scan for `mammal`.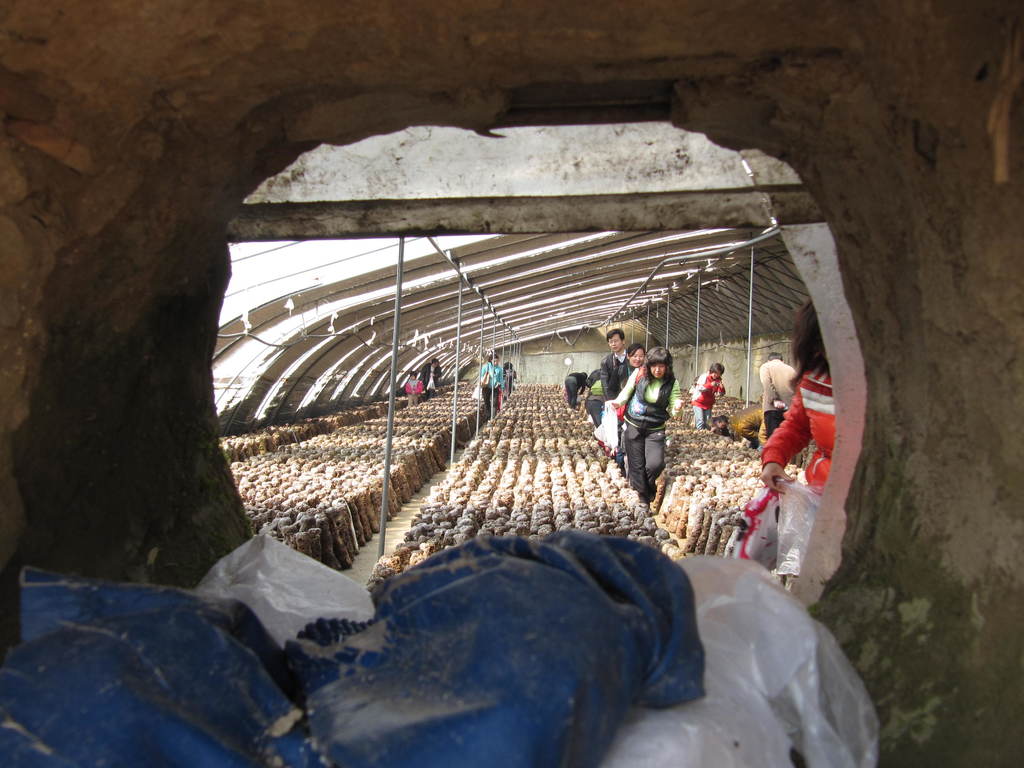
Scan result: 566:369:586:411.
